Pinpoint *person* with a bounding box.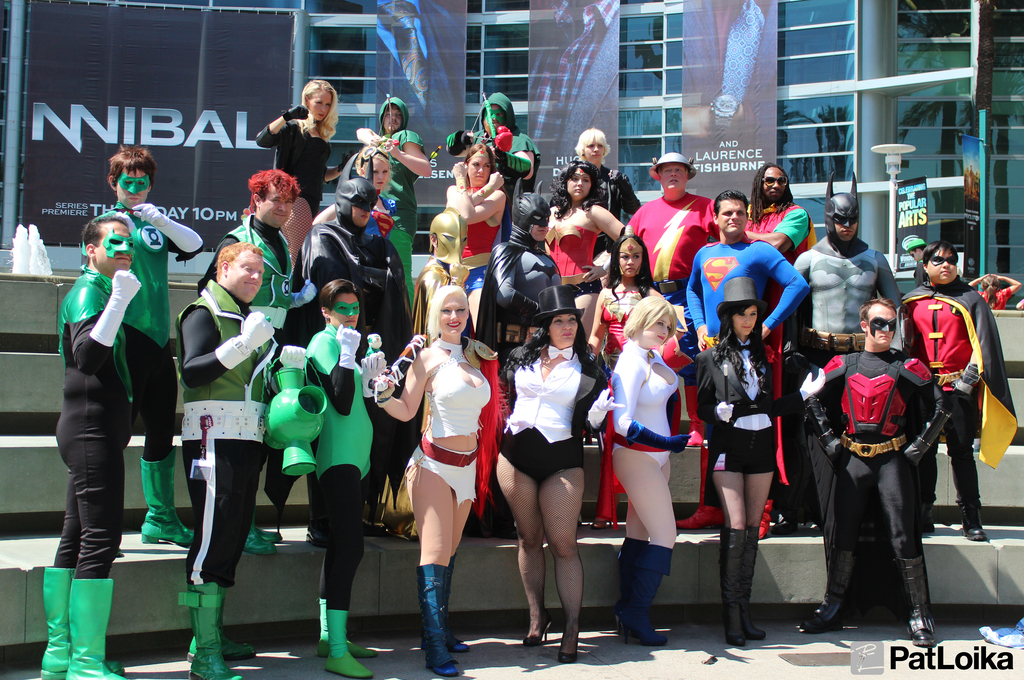
select_region(419, 134, 503, 281).
